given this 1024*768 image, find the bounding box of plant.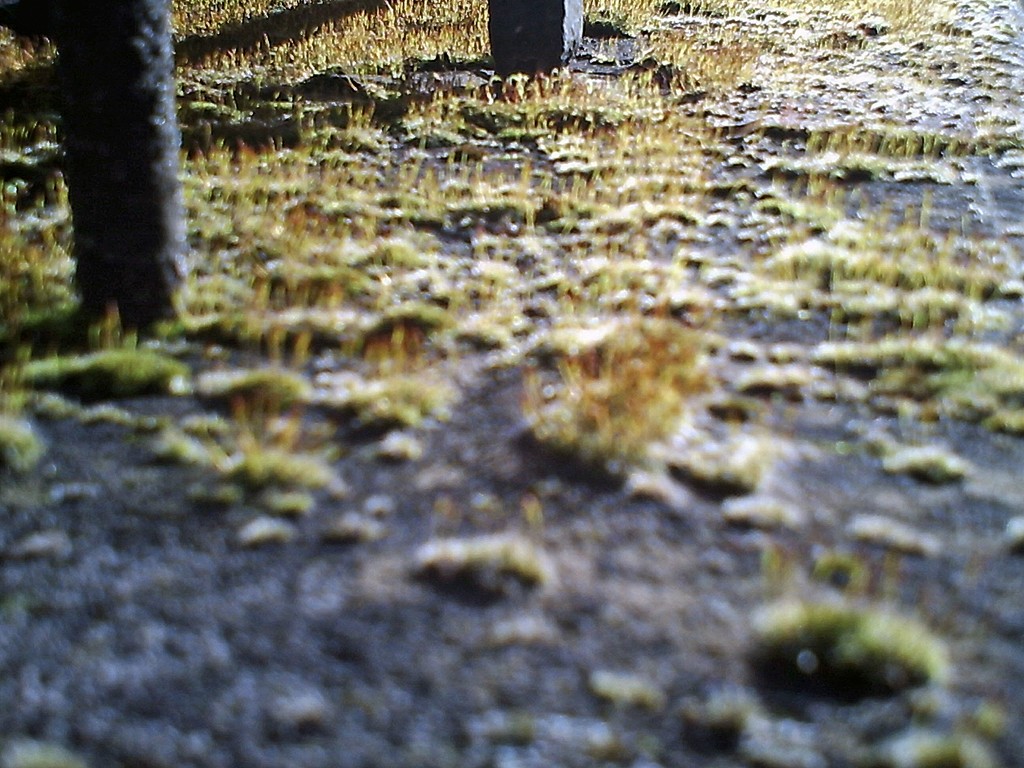
[744, 573, 954, 707].
